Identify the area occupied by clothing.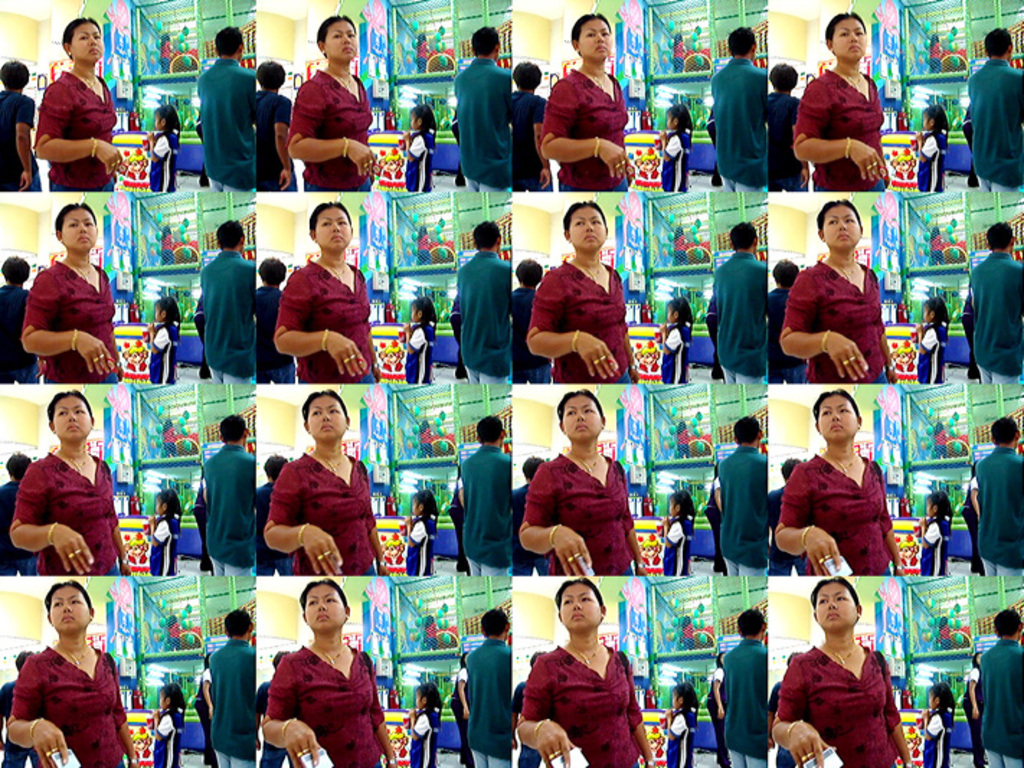
Area: bbox(0, 282, 37, 385).
